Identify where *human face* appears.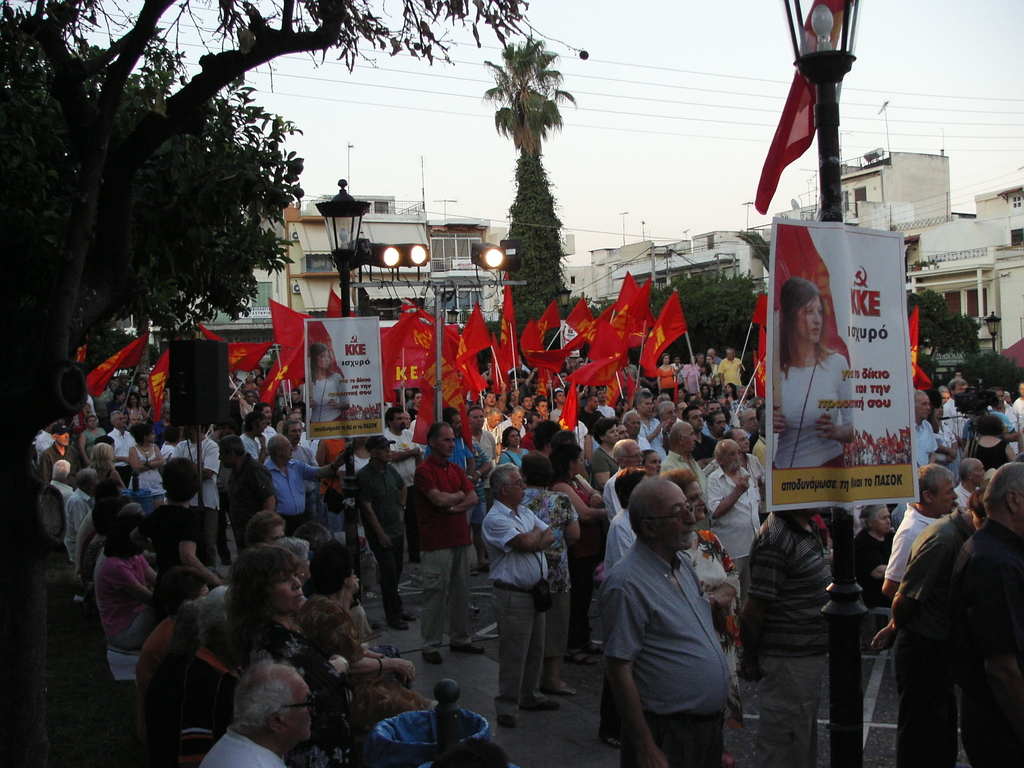
Appears at BBox(394, 415, 403, 424).
